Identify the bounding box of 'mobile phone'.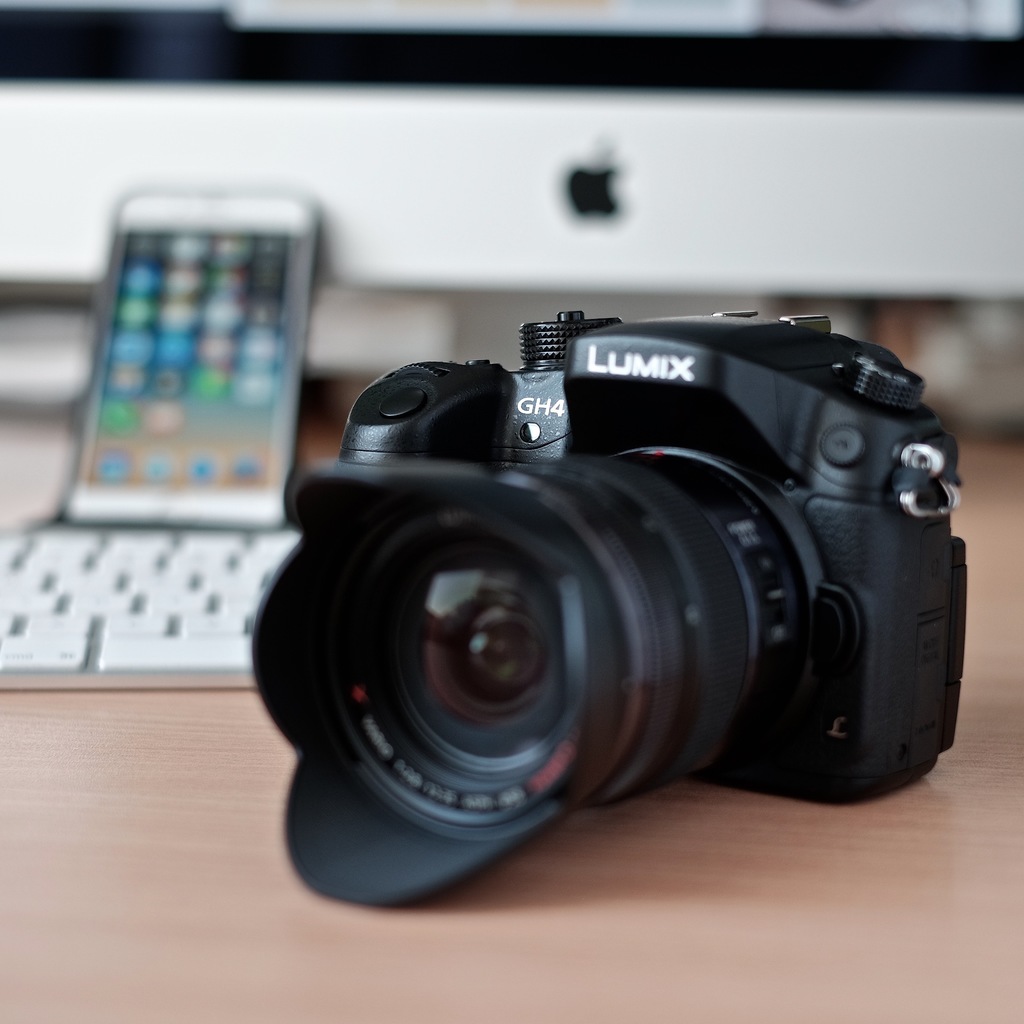
box(58, 180, 341, 516).
